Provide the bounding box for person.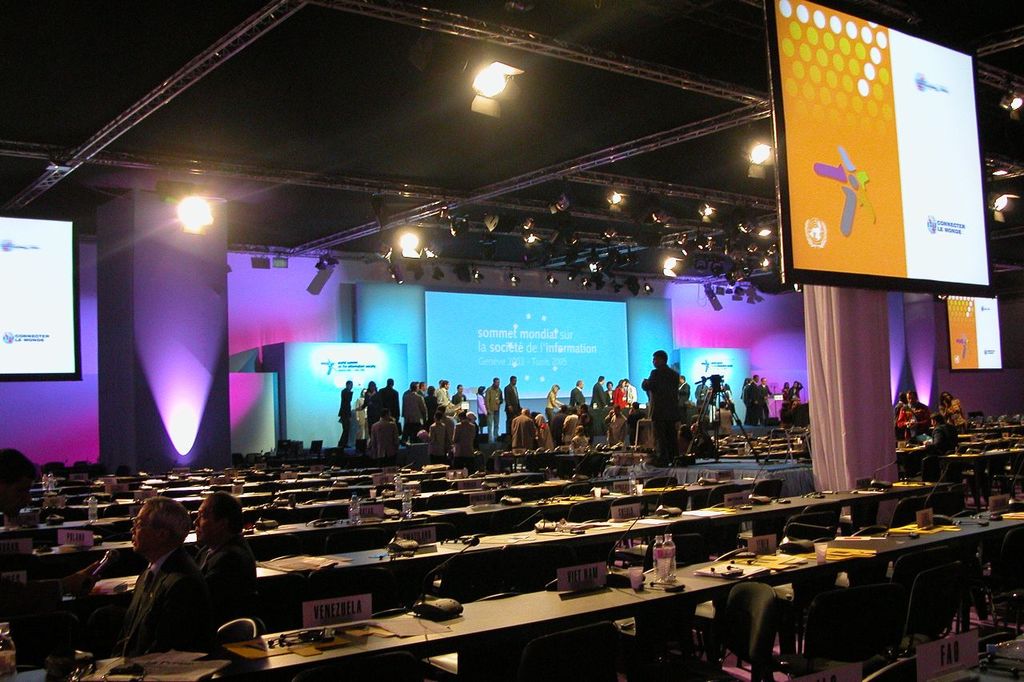
570, 379, 588, 405.
